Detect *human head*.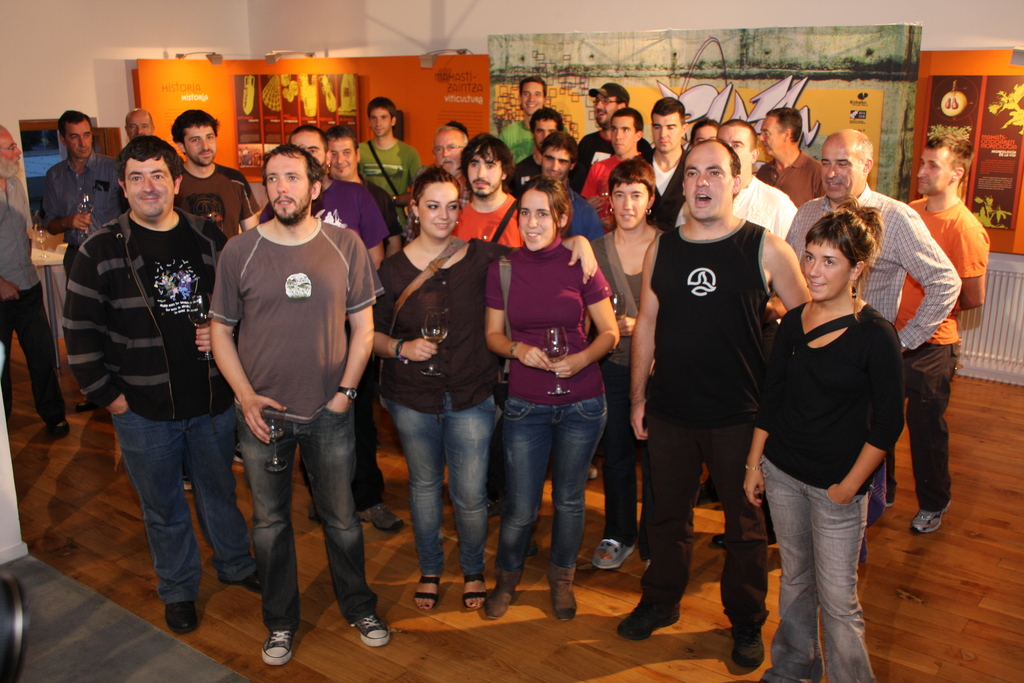
Detected at 514/179/574/259.
